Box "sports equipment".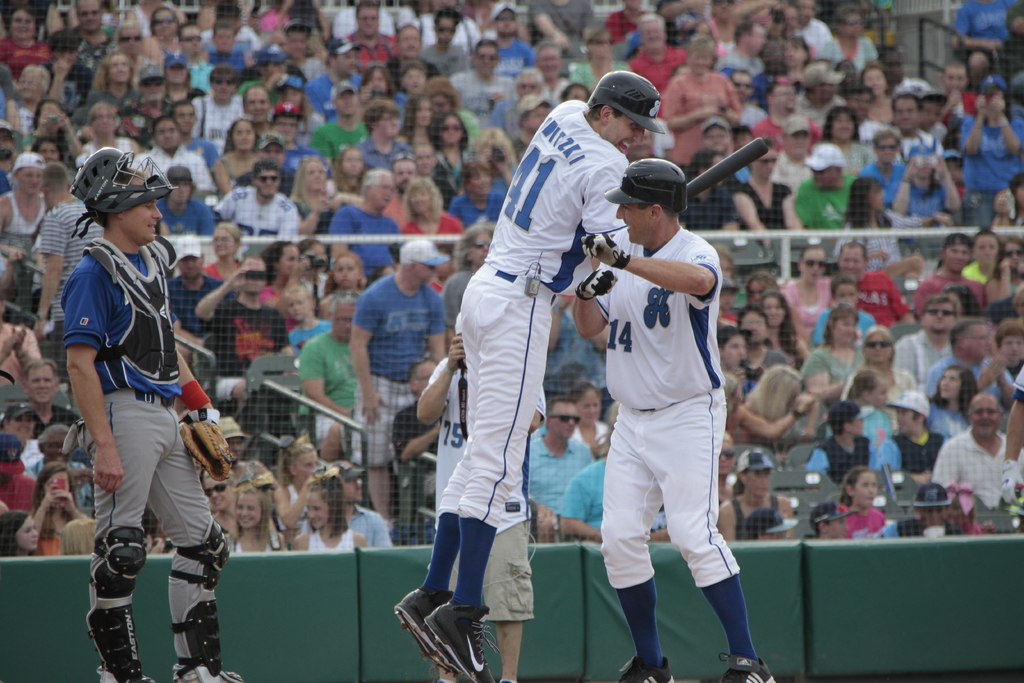
crop(686, 135, 770, 202).
